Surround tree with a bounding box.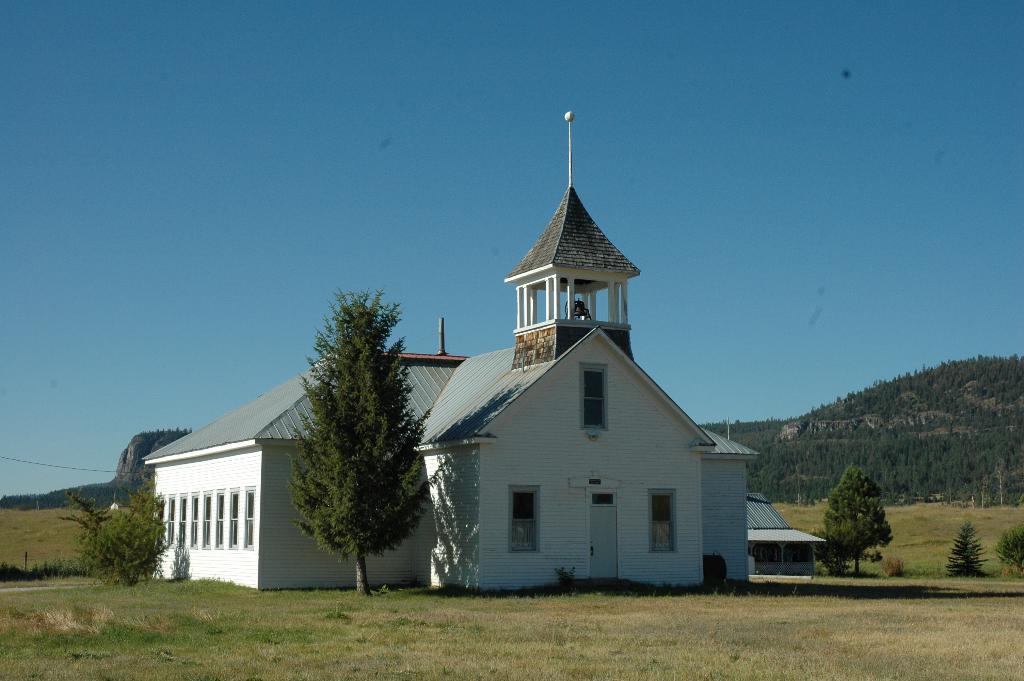
Rect(59, 487, 113, 545).
